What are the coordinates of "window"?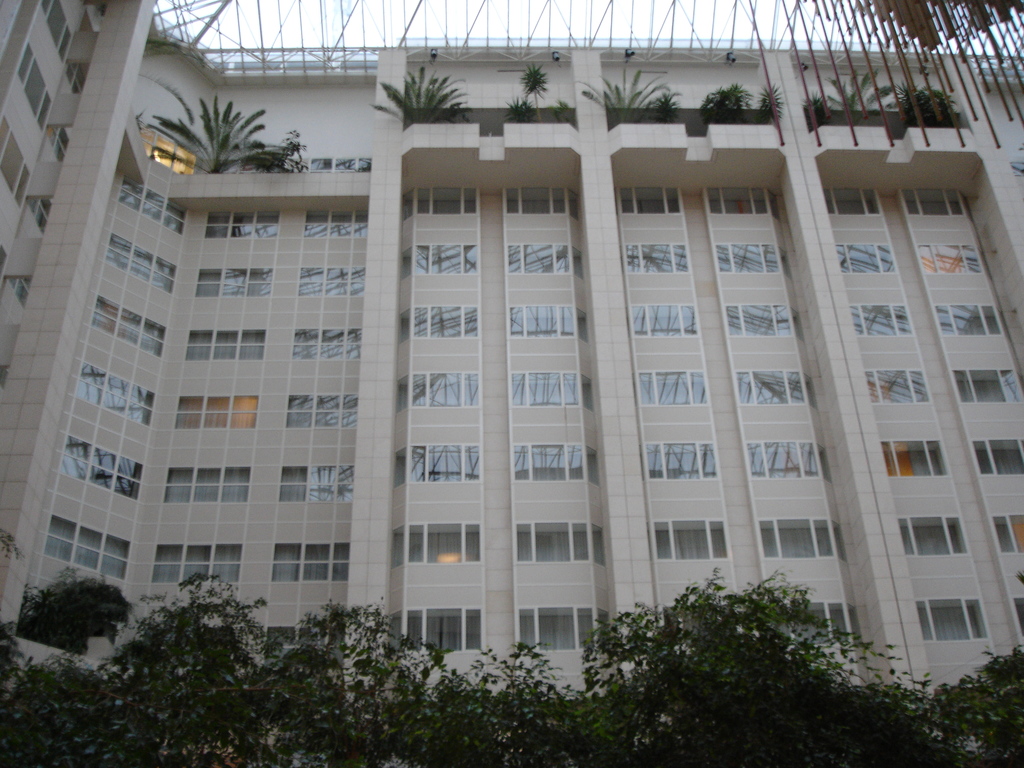
<box>899,515,966,556</box>.
